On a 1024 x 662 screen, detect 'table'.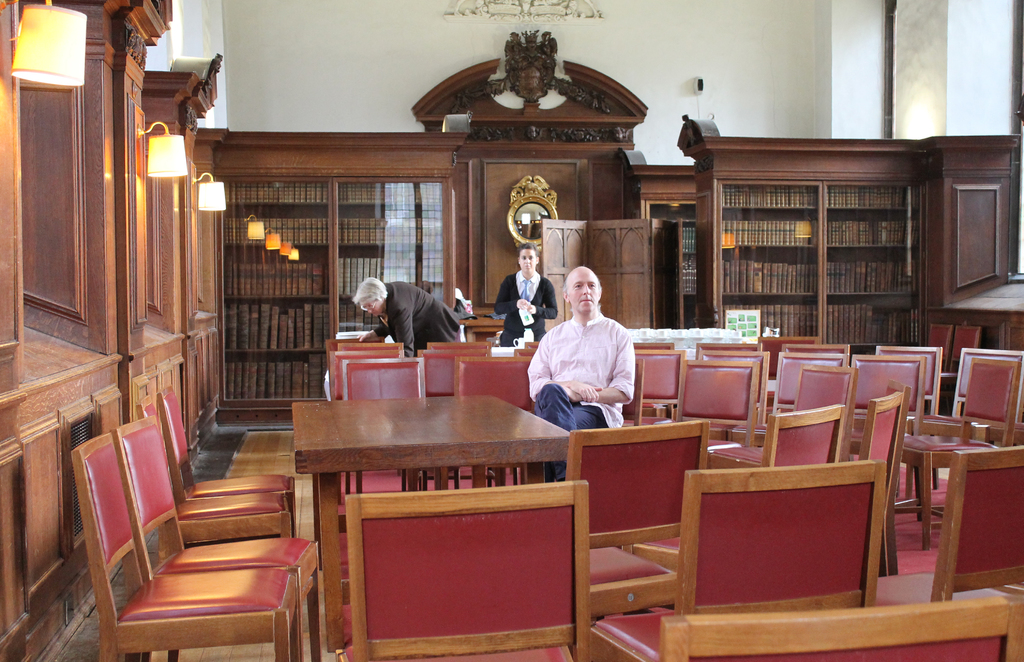
bbox=(269, 377, 620, 615).
